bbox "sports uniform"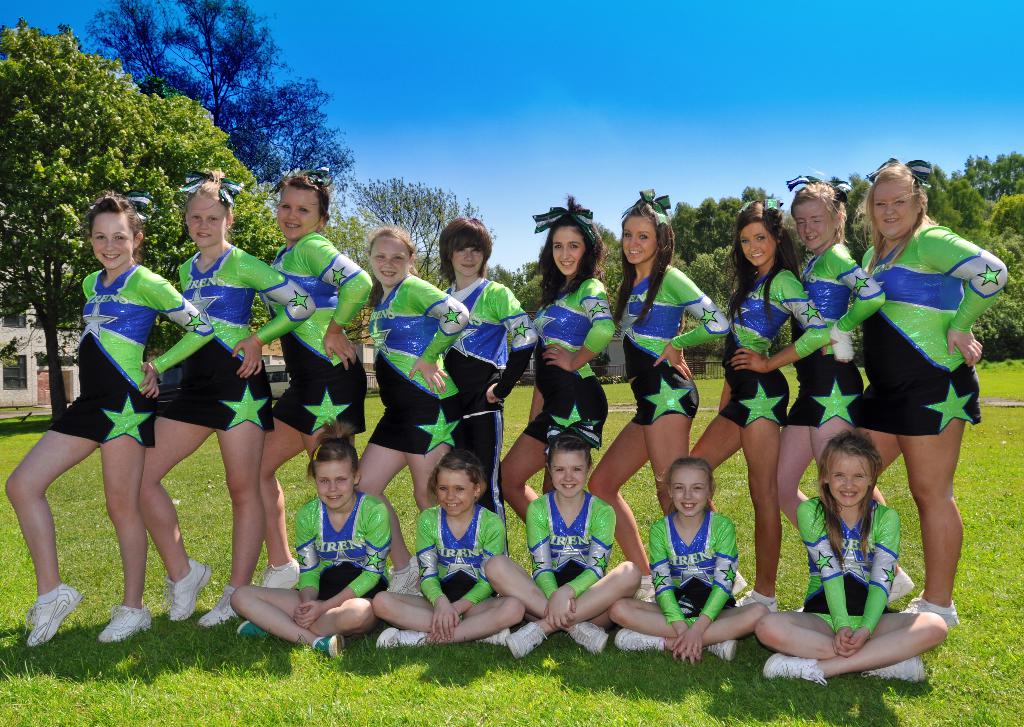
<box>376,506,515,651</box>
